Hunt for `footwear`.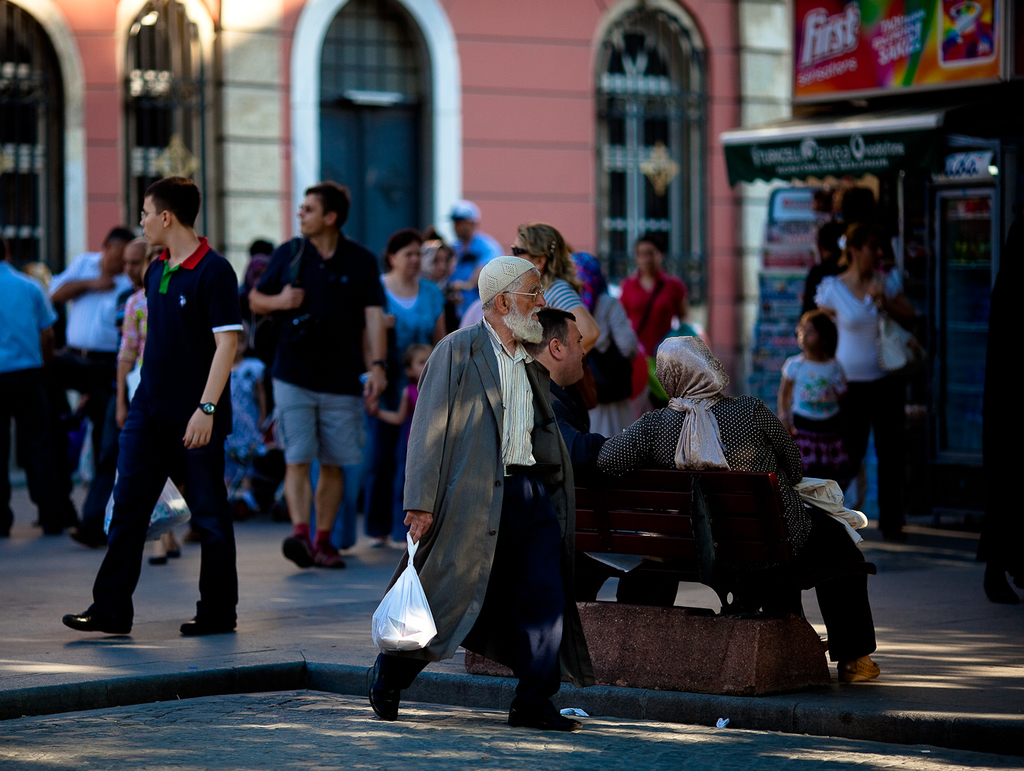
Hunted down at select_region(985, 564, 1022, 606).
